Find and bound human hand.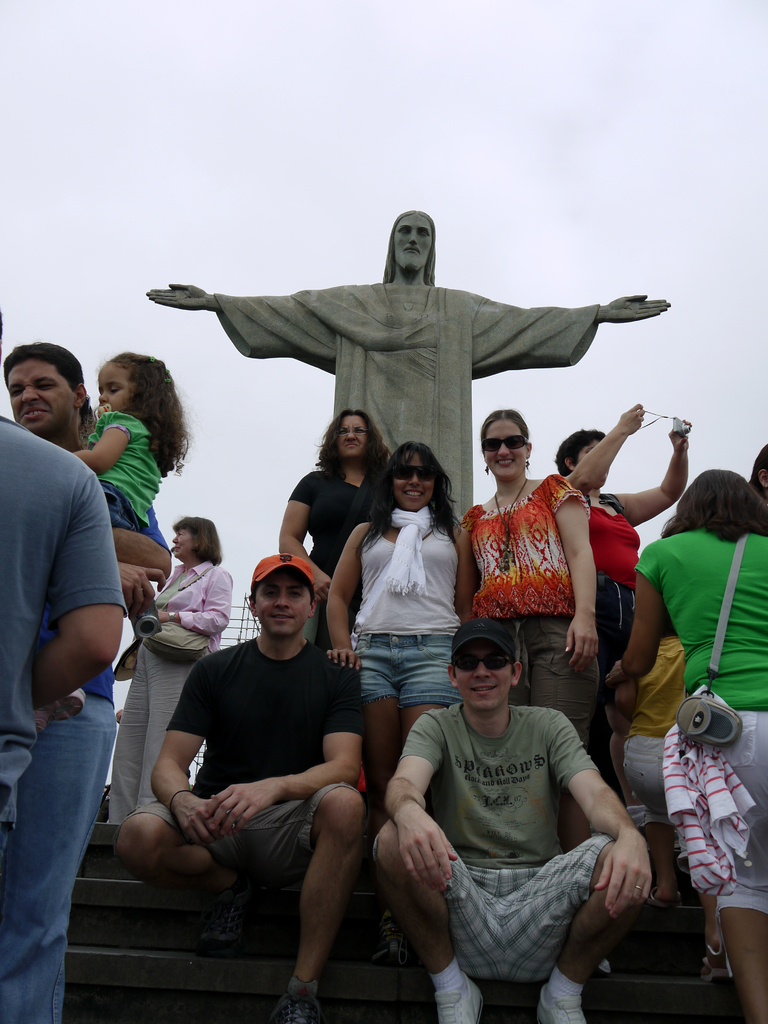
Bound: Rect(394, 803, 460, 893).
